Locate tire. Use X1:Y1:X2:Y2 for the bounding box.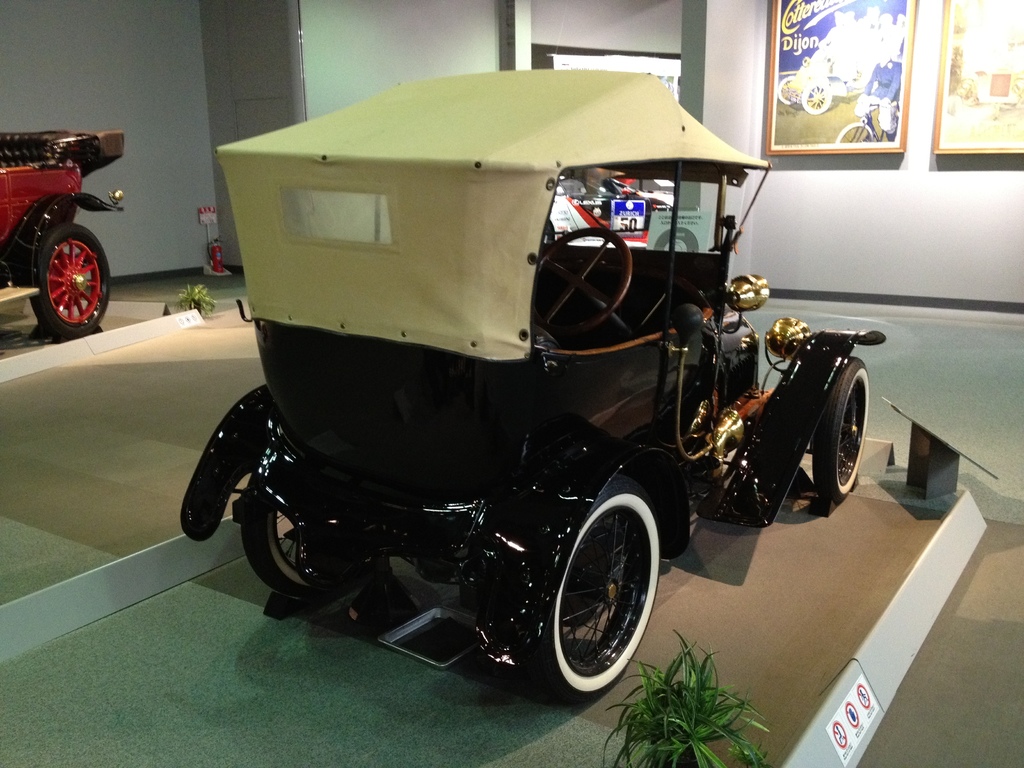
22:216:113:339.
